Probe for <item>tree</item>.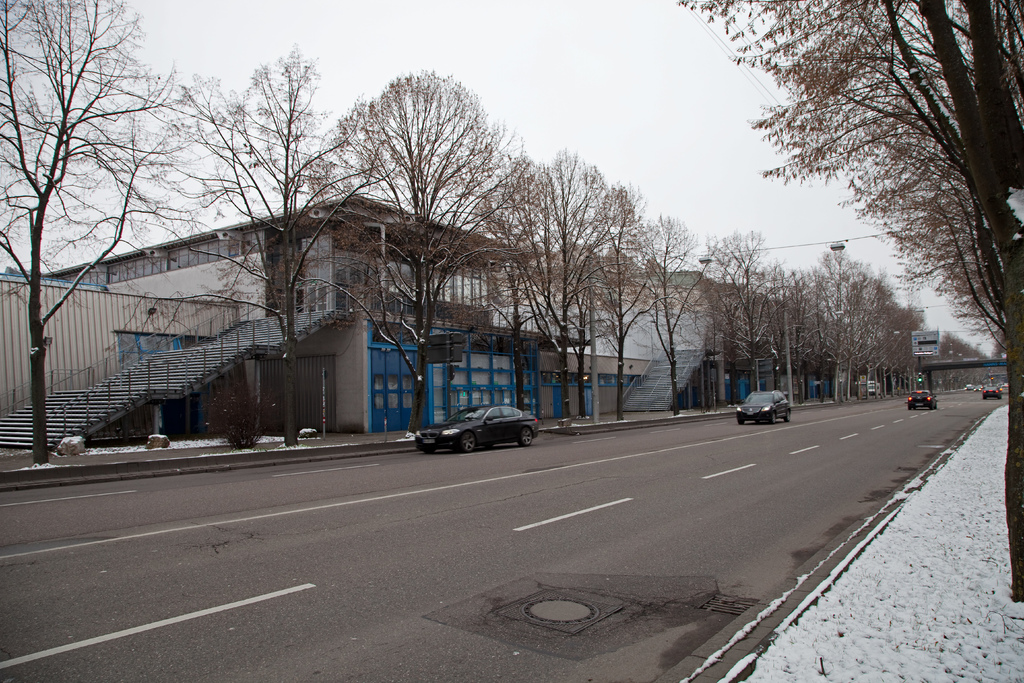
Probe result: 680,0,1023,607.
